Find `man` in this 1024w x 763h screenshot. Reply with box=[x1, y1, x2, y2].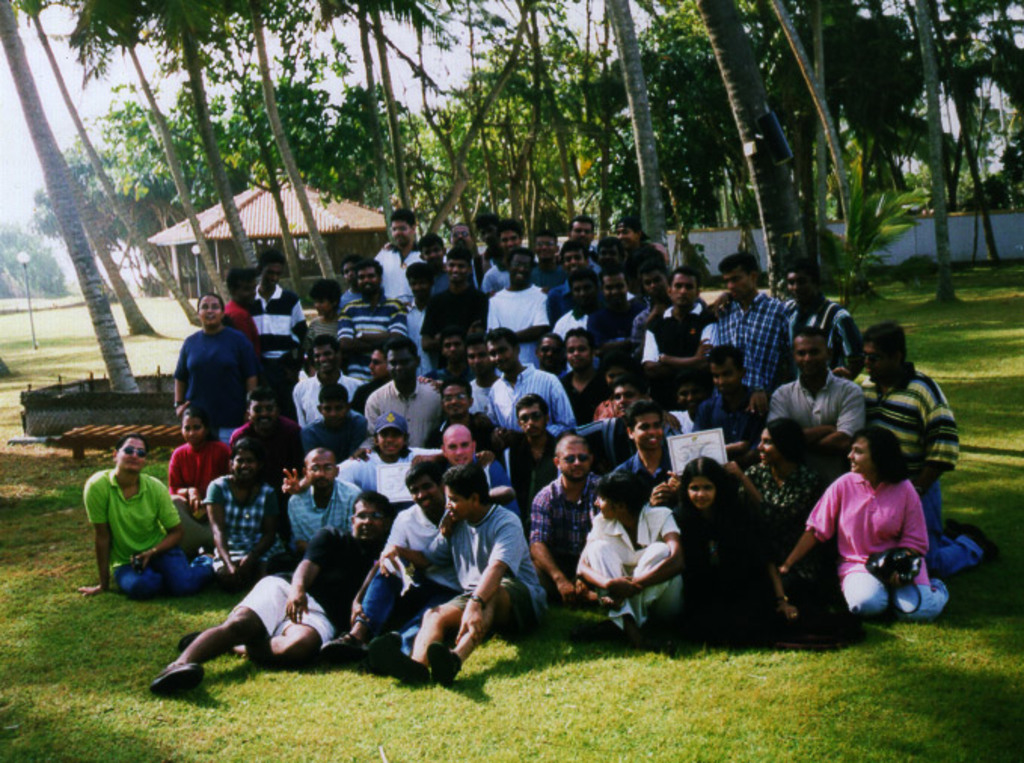
box=[296, 339, 356, 421].
